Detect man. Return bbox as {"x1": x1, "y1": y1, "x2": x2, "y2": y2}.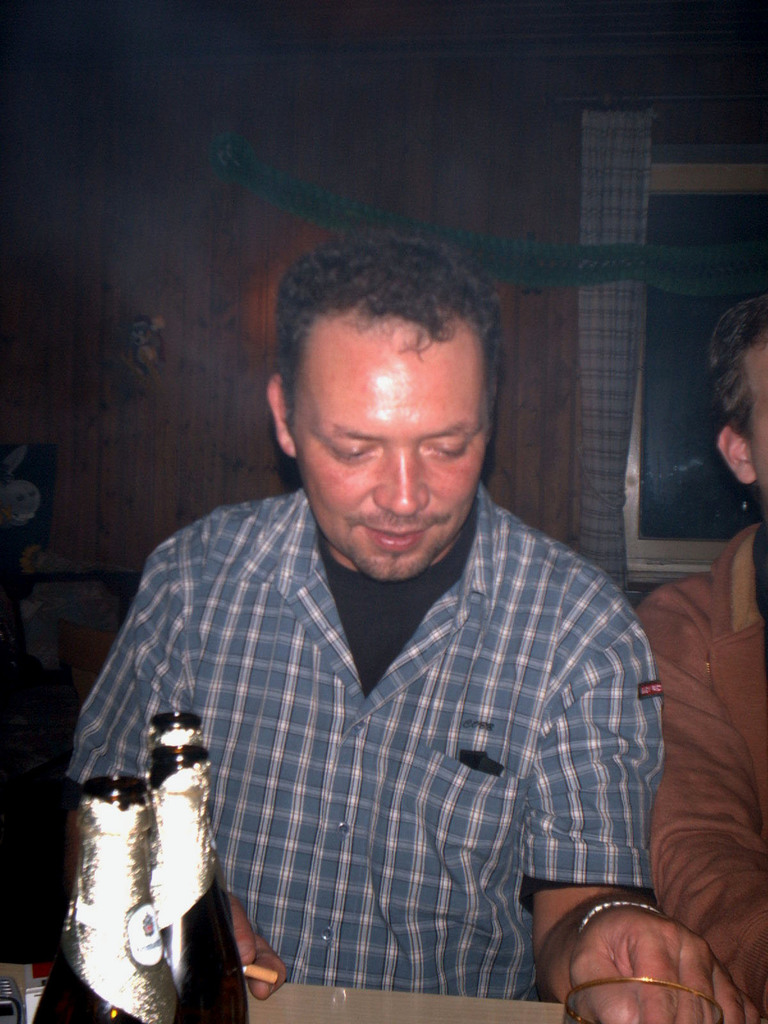
{"x1": 641, "y1": 284, "x2": 767, "y2": 1023}.
